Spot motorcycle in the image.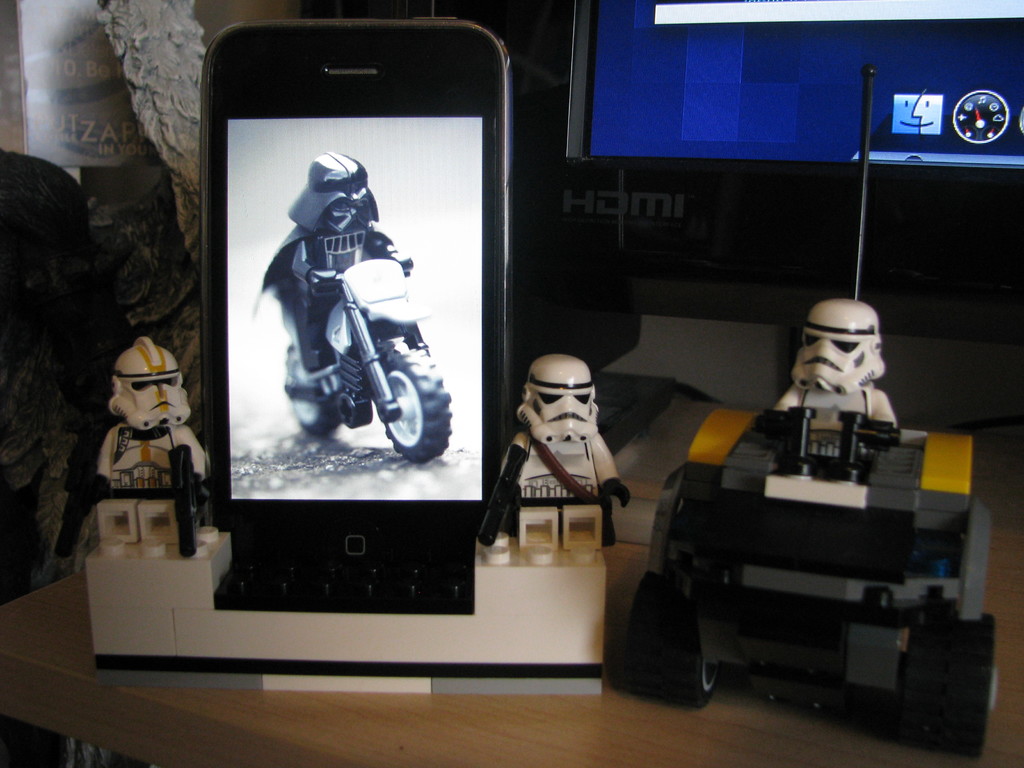
motorcycle found at detection(283, 258, 456, 462).
